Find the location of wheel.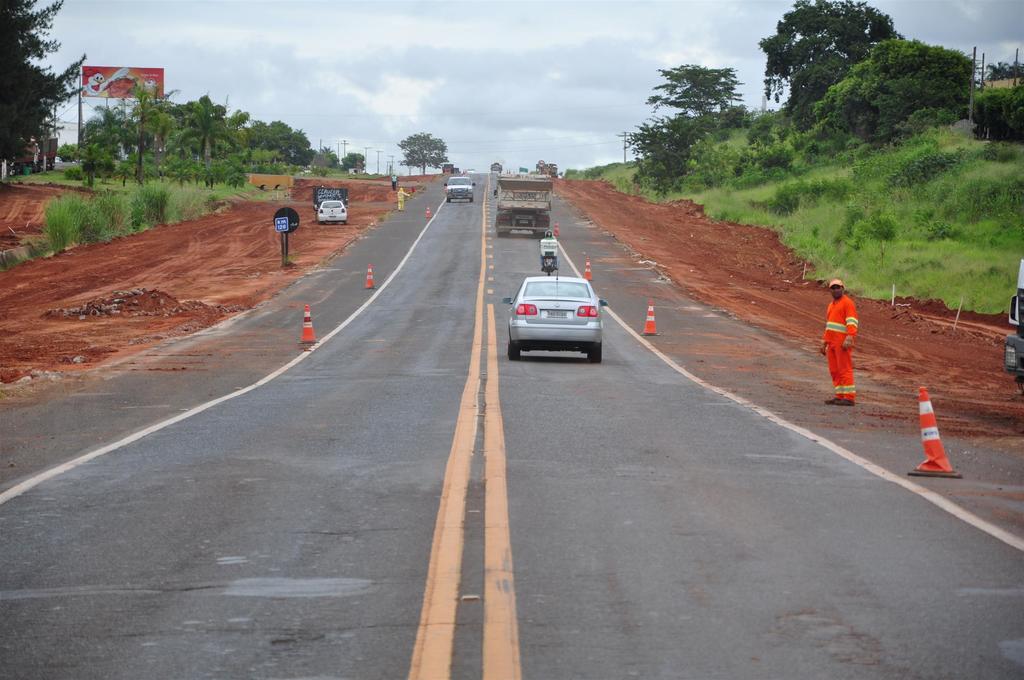
Location: x1=535 y1=232 x2=542 y2=239.
